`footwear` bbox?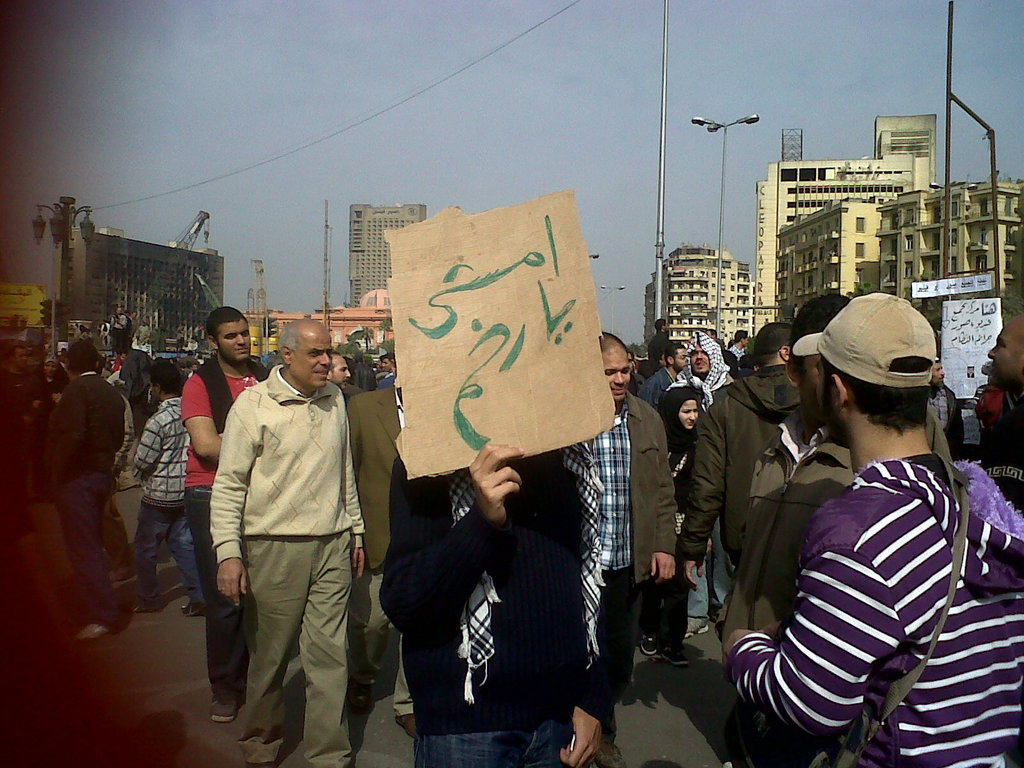
700:620:710:636
